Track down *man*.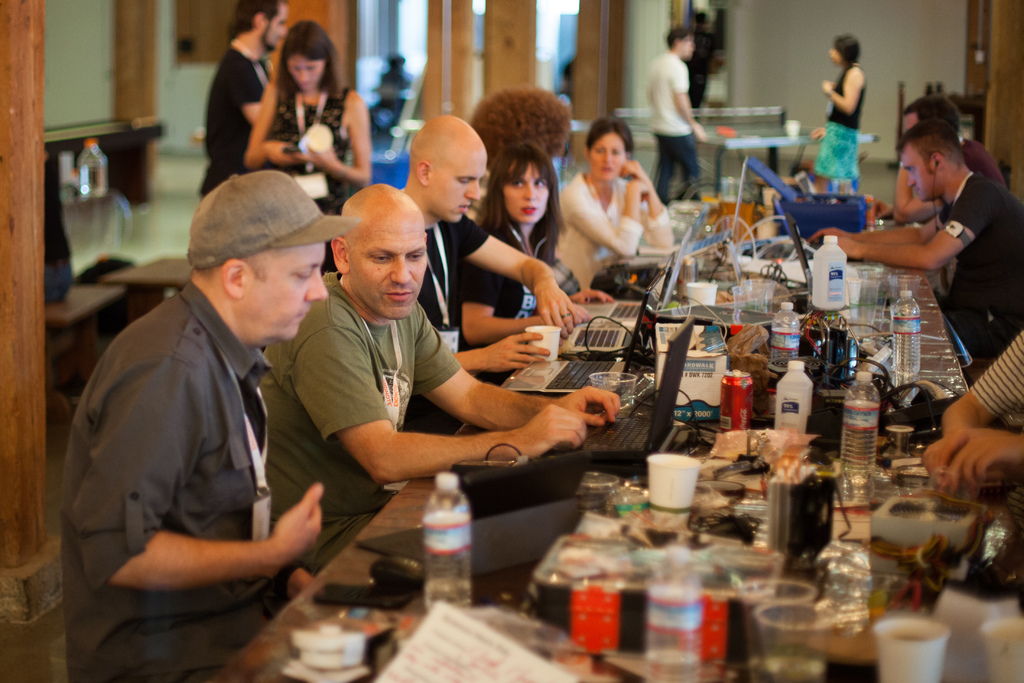
Tracked to [left=650, top=19, right=702, bottom=211].
